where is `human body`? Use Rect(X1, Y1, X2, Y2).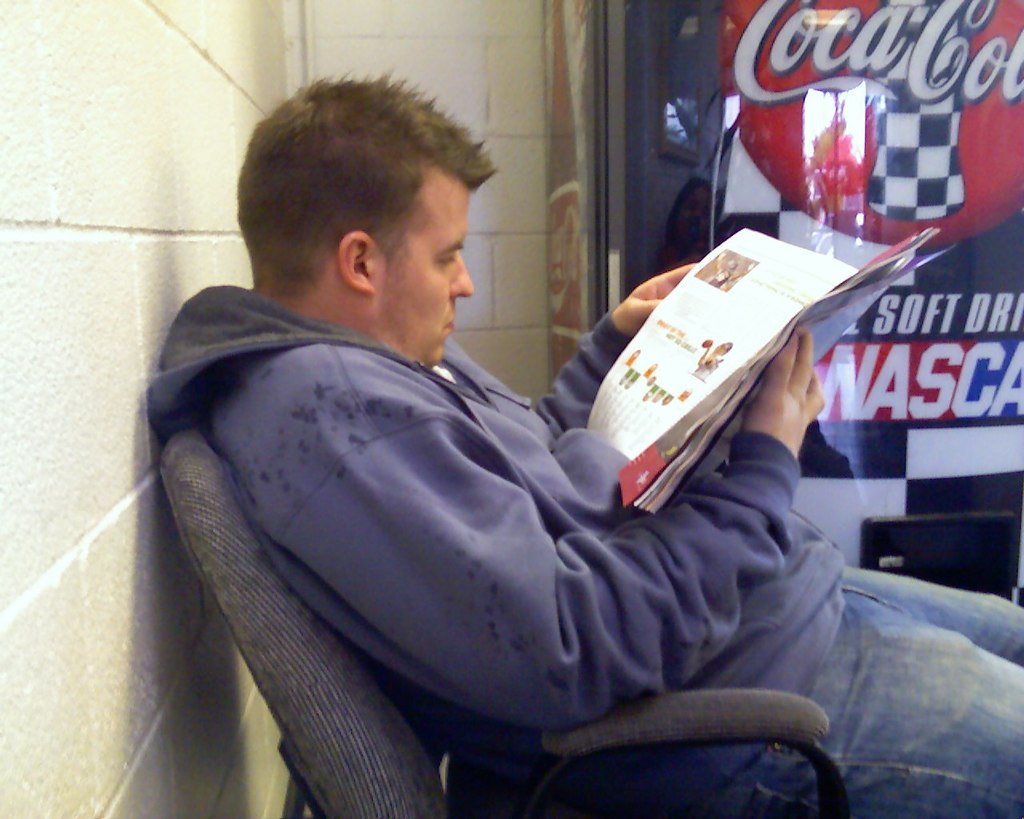
Rect(167, 159, 918, 818).
